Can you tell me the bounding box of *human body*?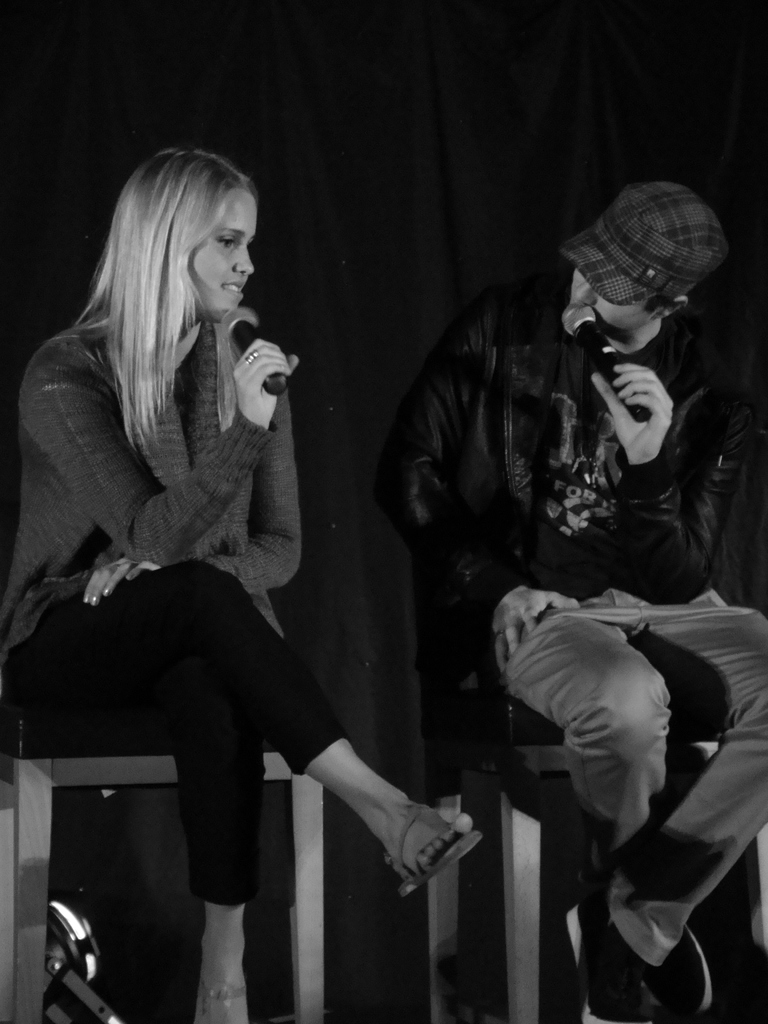
[40, 143, 401, 988].
